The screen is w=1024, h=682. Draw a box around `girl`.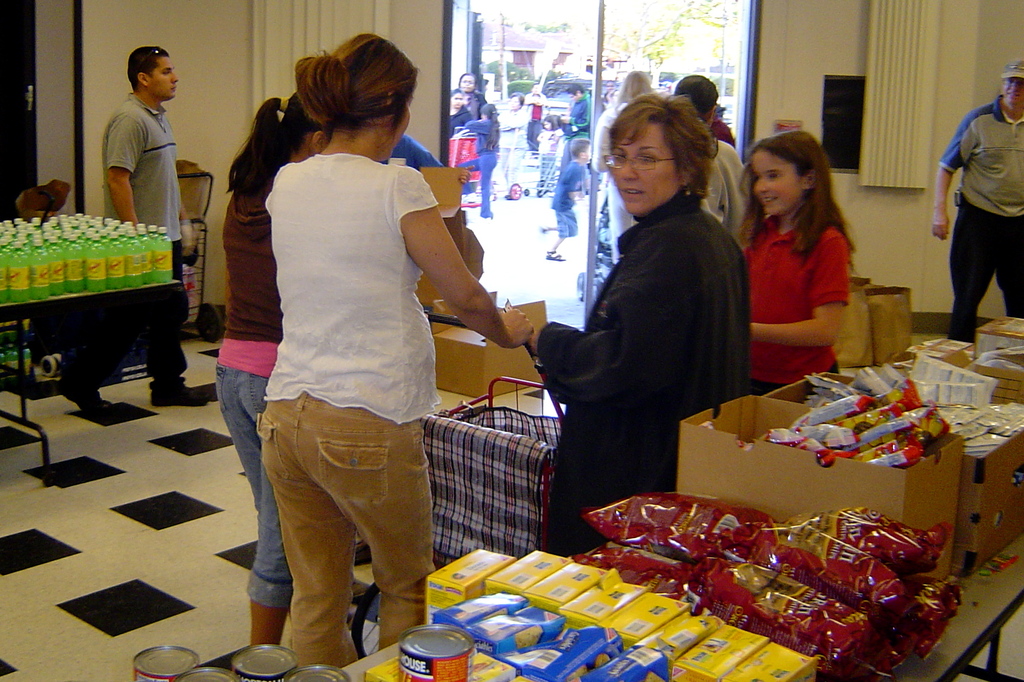
[733,124,862,398].
